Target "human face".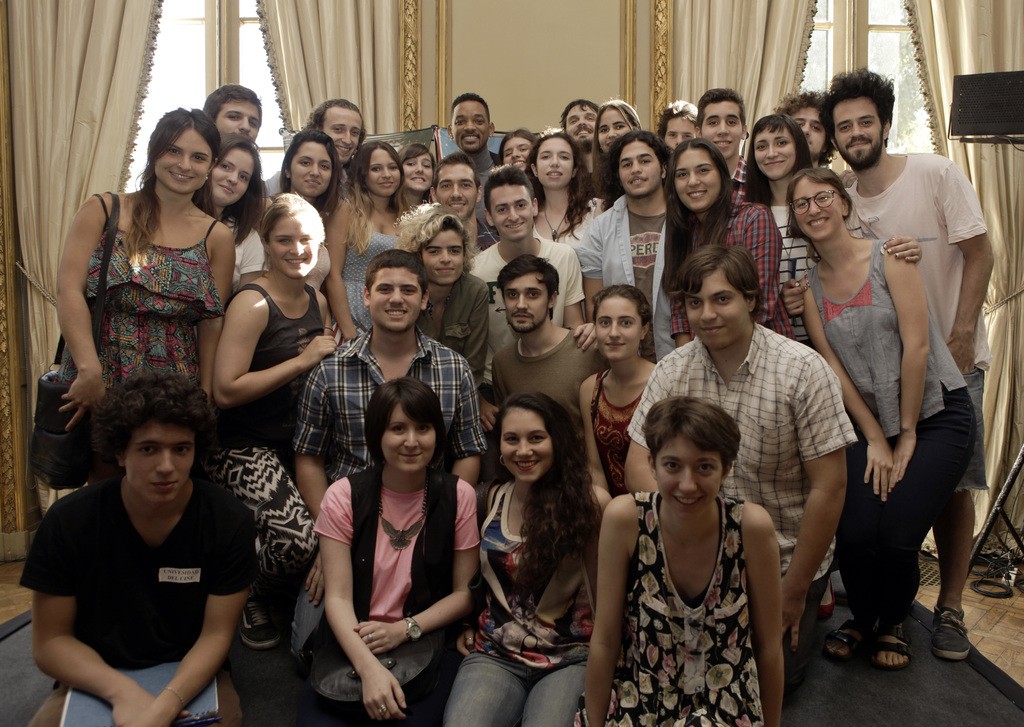
Target region: detection(497, 268, 543, 330).
